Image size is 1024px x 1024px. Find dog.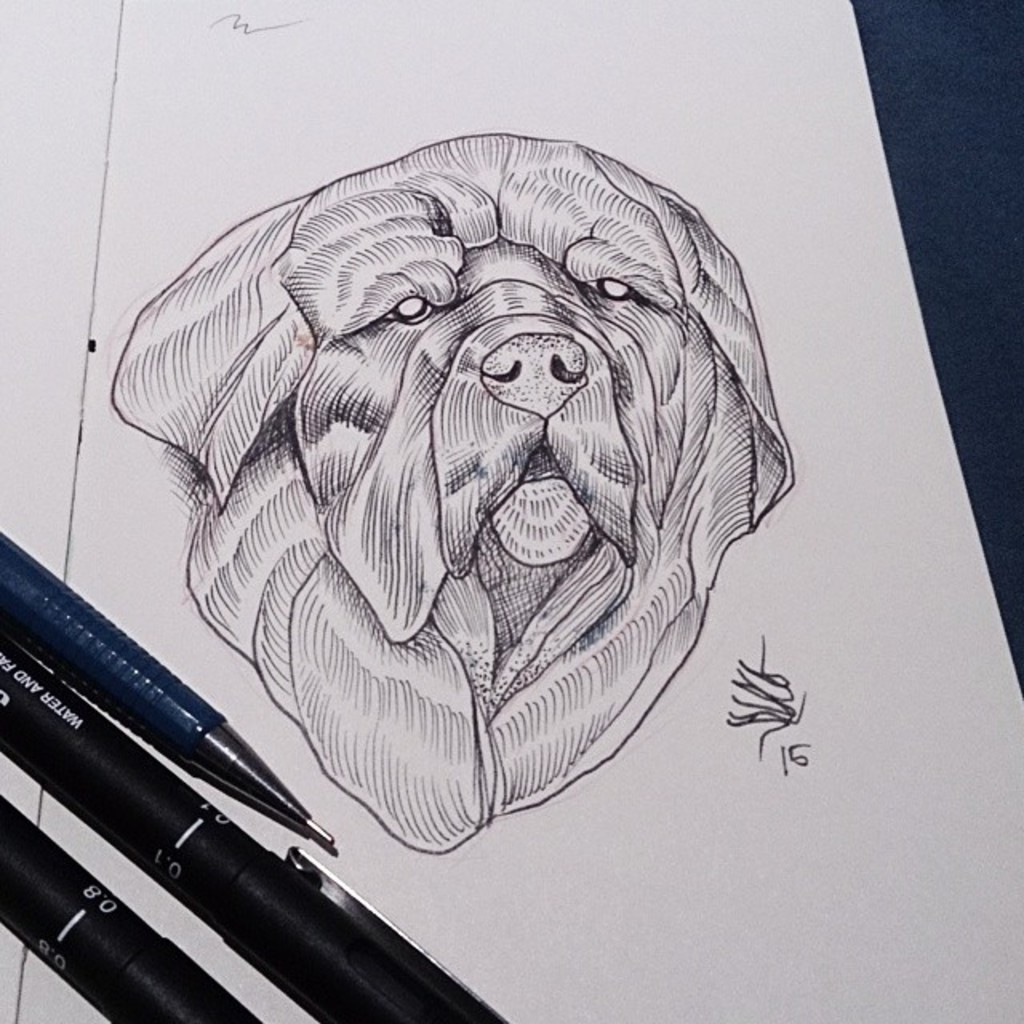
109/130/795/853.
